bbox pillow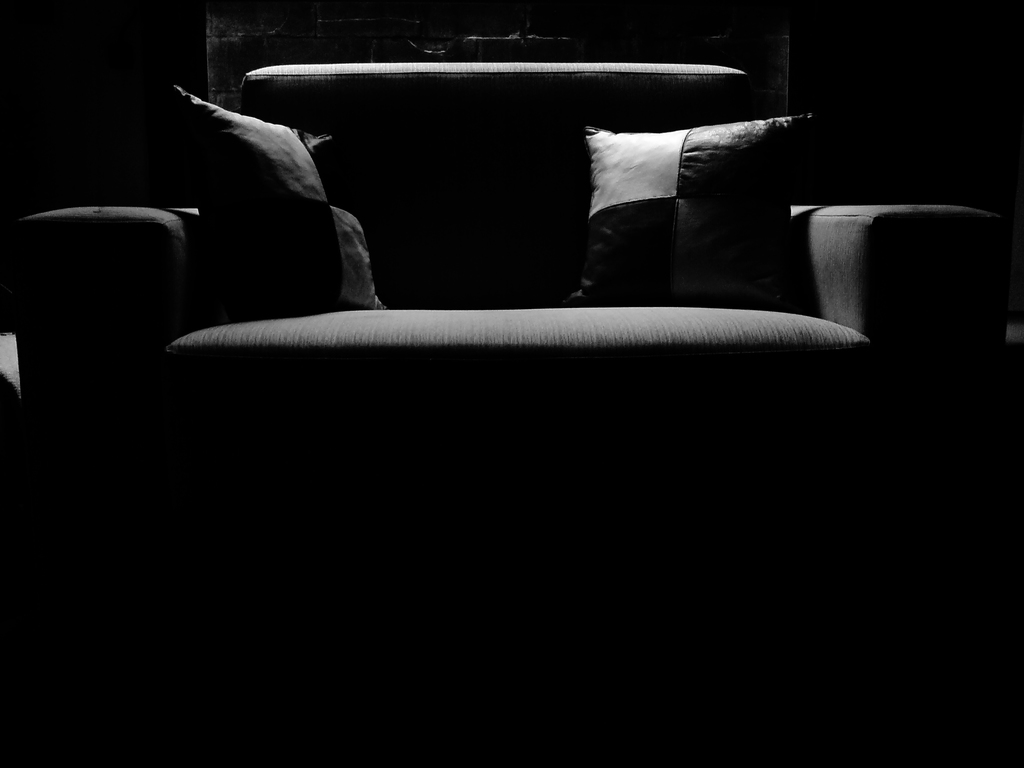
174,83,387,316
